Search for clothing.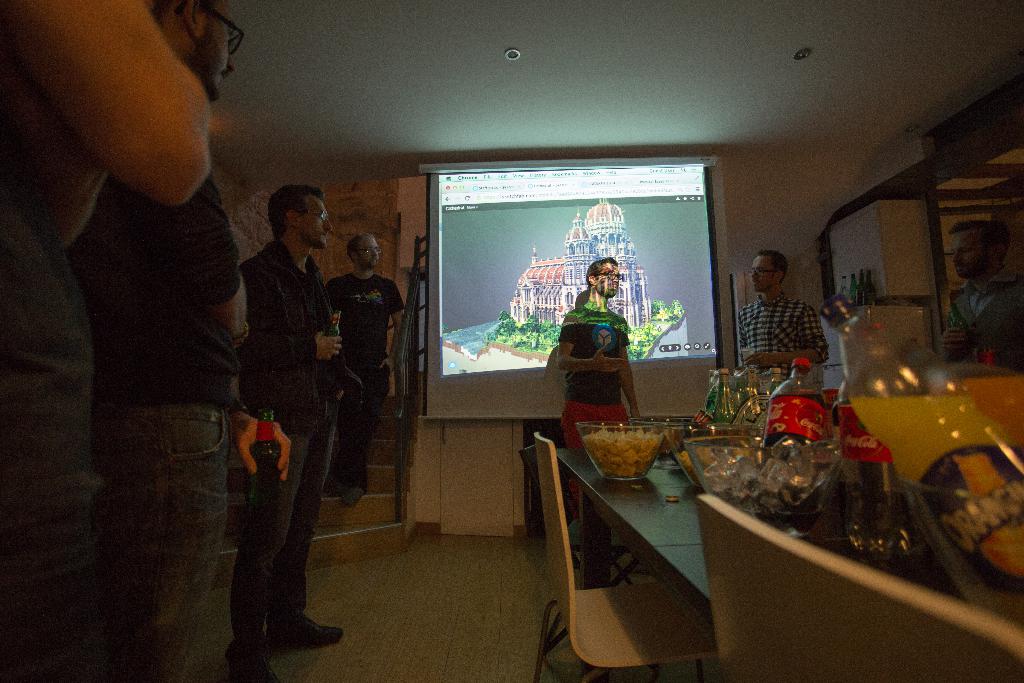
Found at pyautogui.locateOnScreen(237, 238, 354, 672).
